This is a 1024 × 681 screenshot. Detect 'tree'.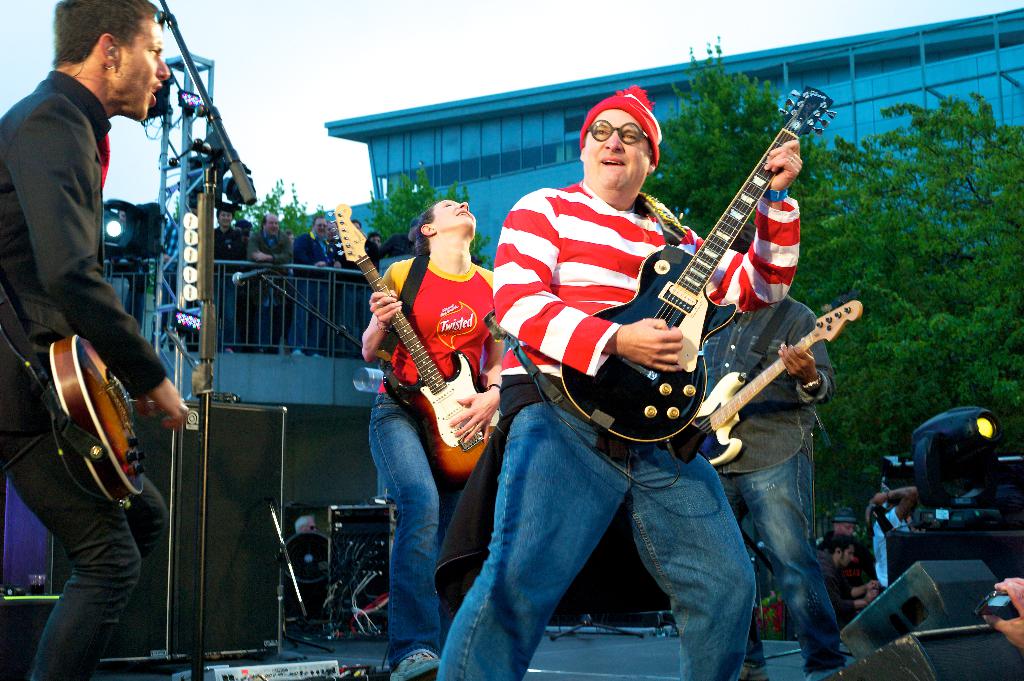
(232,178,335,239).
